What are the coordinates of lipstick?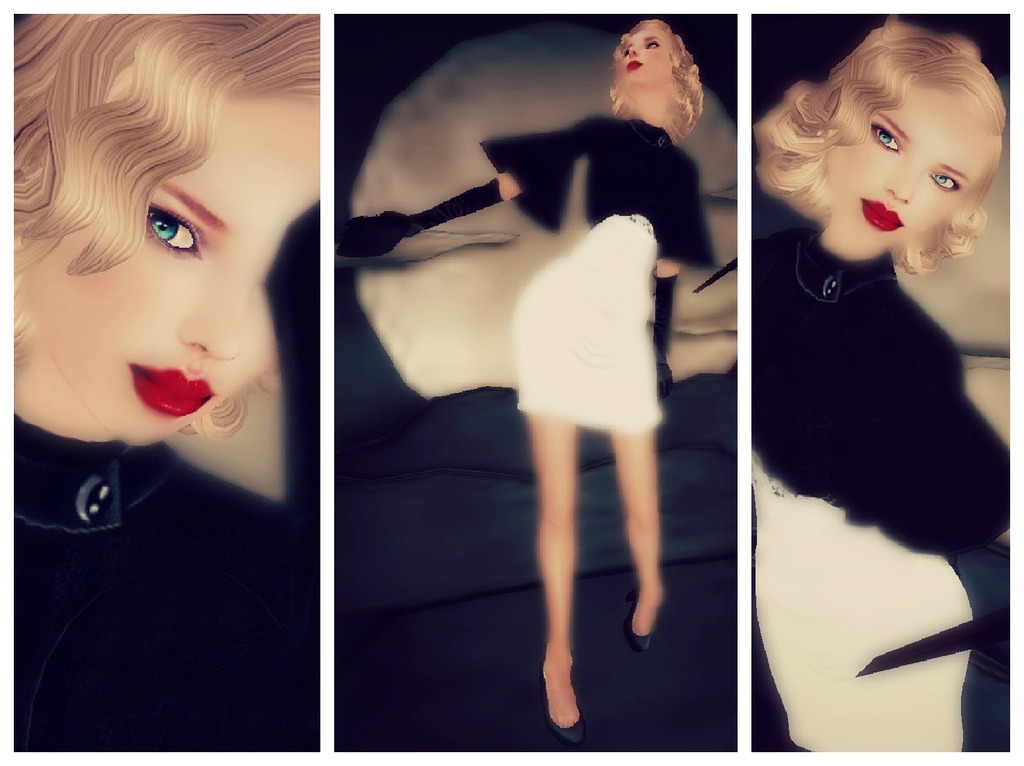
<region>126, 360, 221, 417</region>.
